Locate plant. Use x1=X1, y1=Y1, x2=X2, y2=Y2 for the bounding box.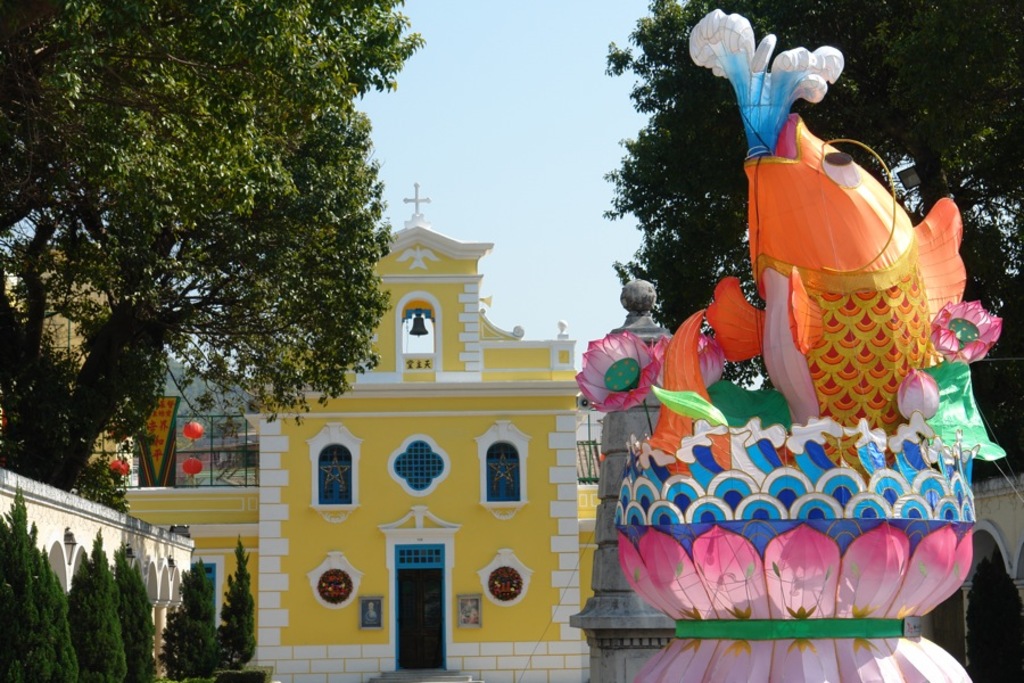
x1=157, y1=550, x2=226, y2=681.
